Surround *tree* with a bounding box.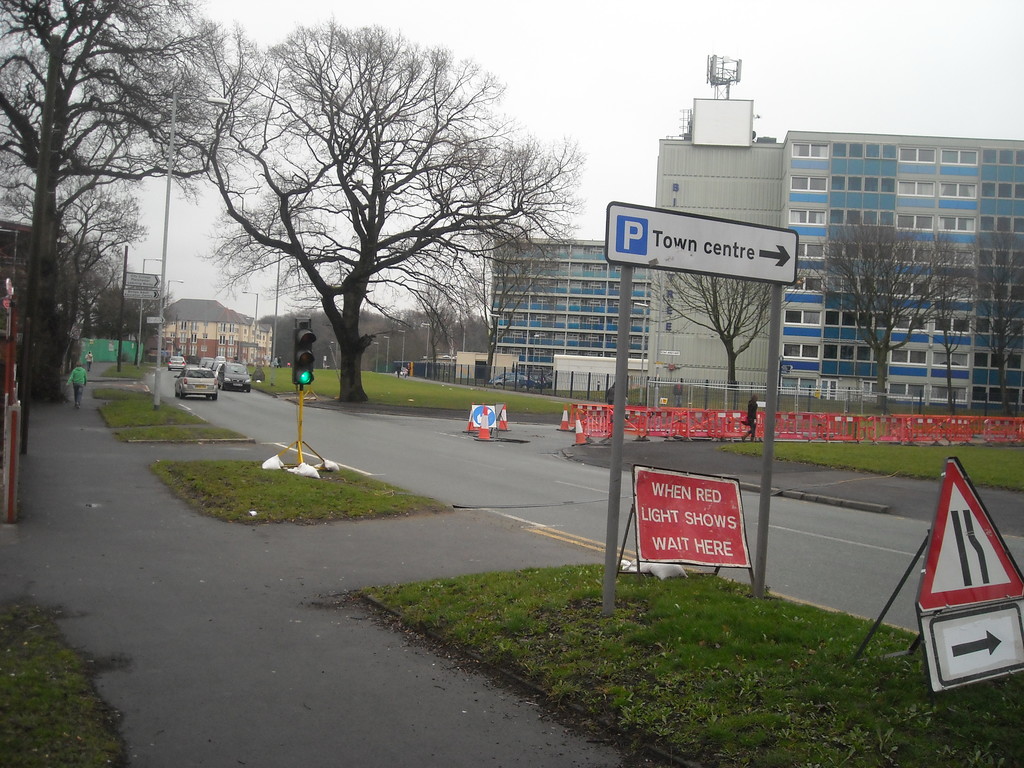
detection(200, 19, 586, 400).
